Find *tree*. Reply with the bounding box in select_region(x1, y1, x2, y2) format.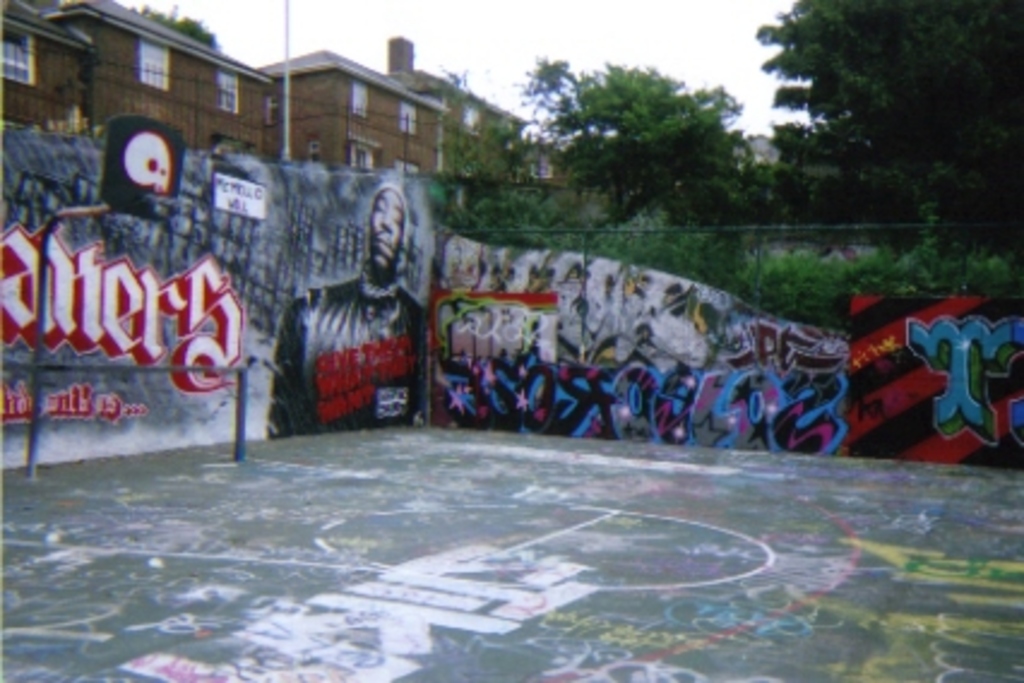
select_region(757, 0, 1022, 224).
